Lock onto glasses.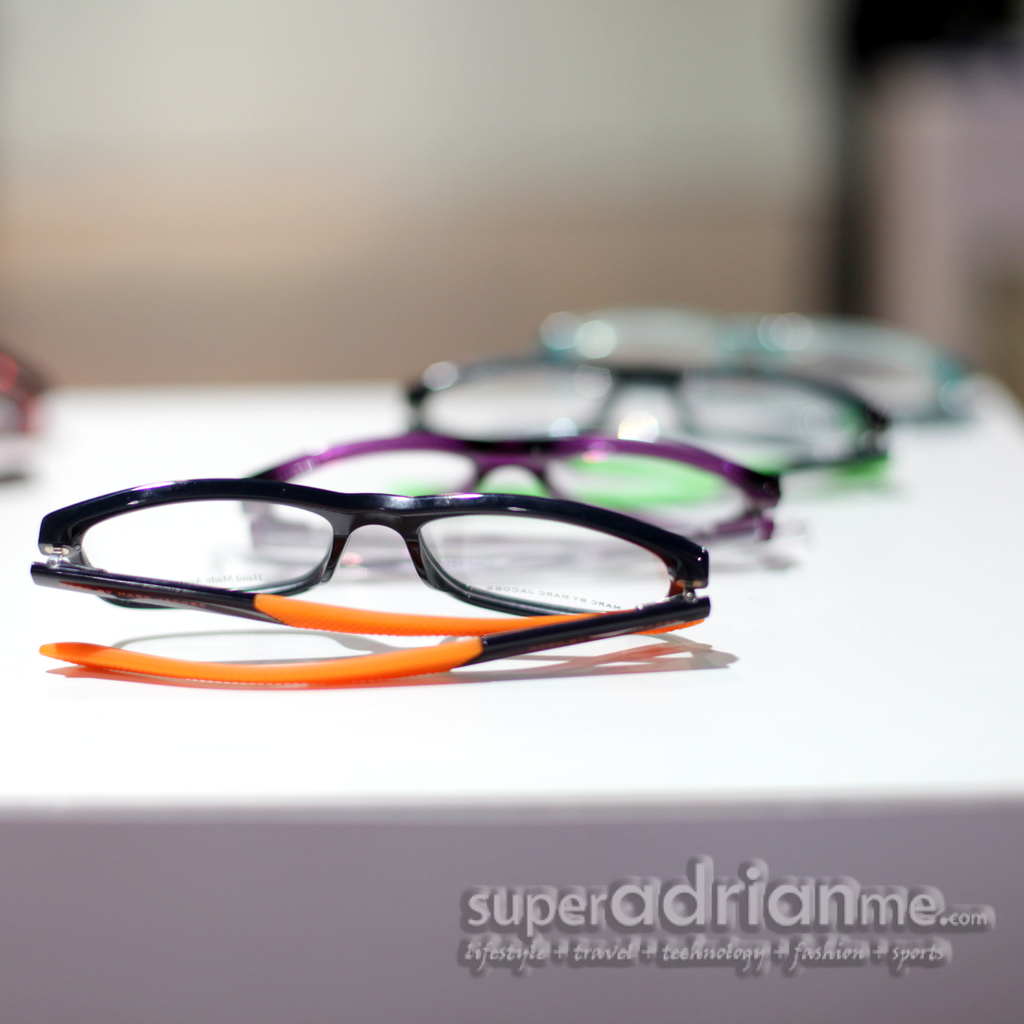
Locked: bbox=(396, 361, 893, 518).
